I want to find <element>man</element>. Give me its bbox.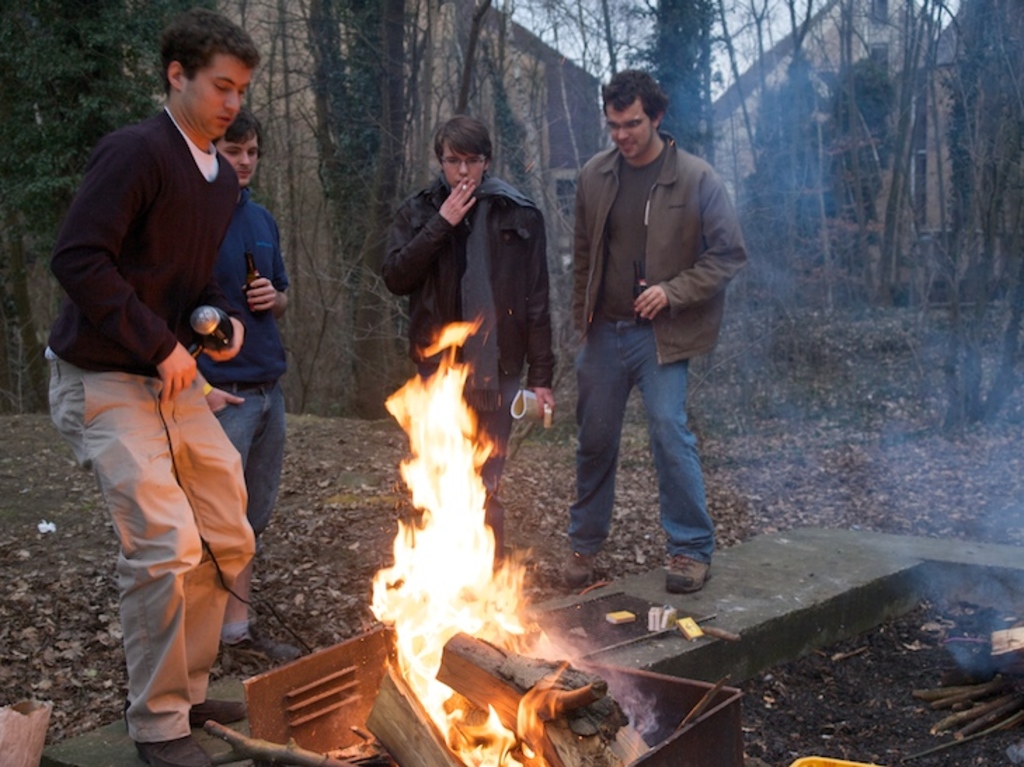
<bbox>194, 107, 302, 673</bbox>.
